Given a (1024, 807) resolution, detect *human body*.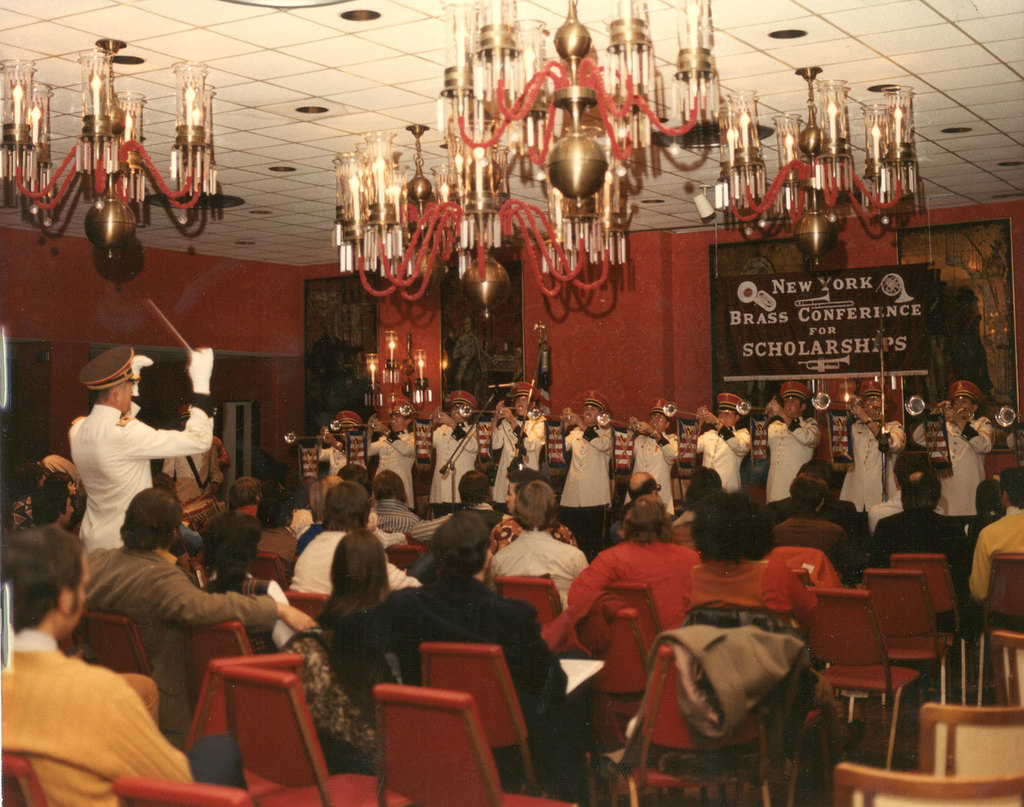
[x1=154, y1=438, x2=238, y2=502].
